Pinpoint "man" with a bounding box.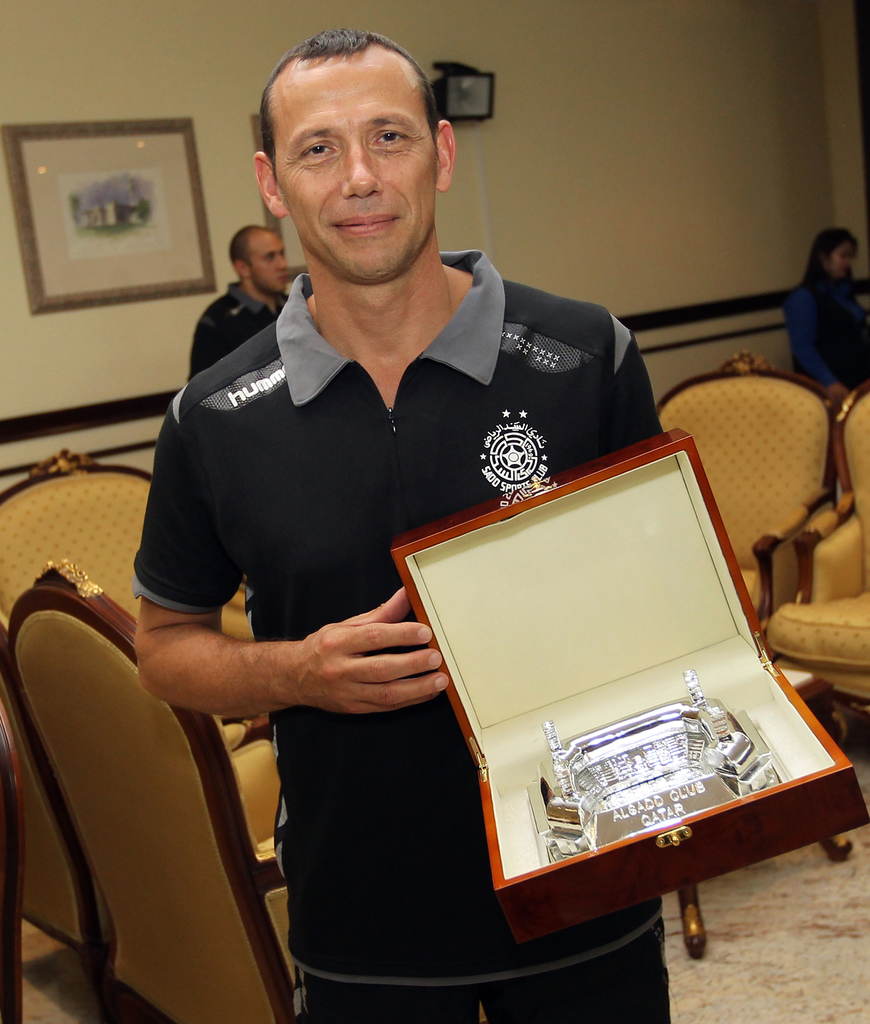
183, 227, 288, 382.
